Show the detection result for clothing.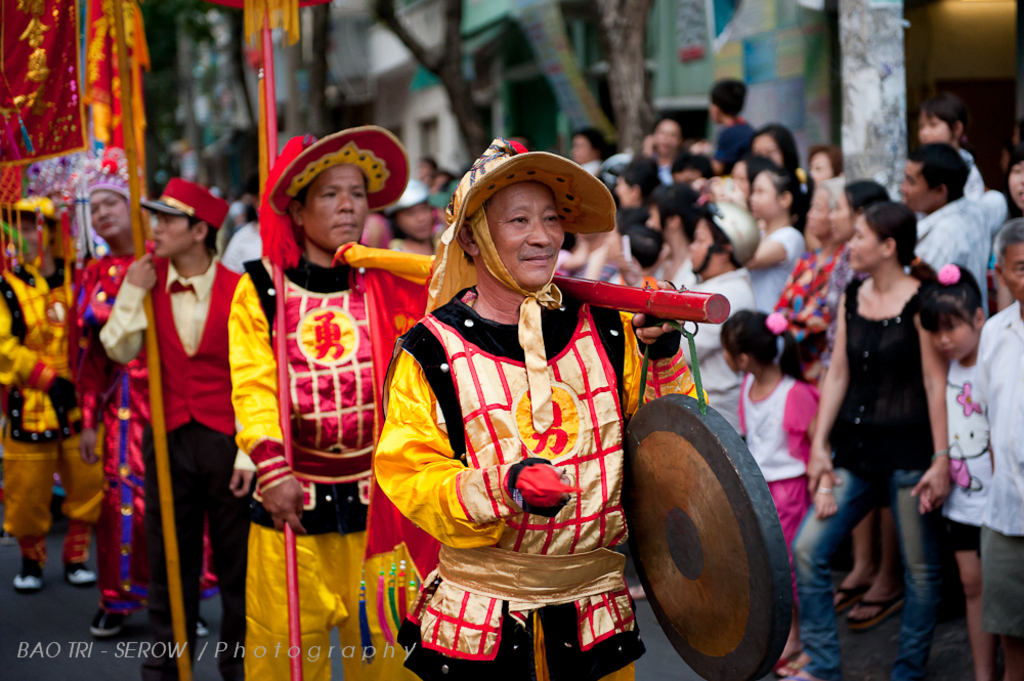
left=368, top=283, right=711, bottom=680.
